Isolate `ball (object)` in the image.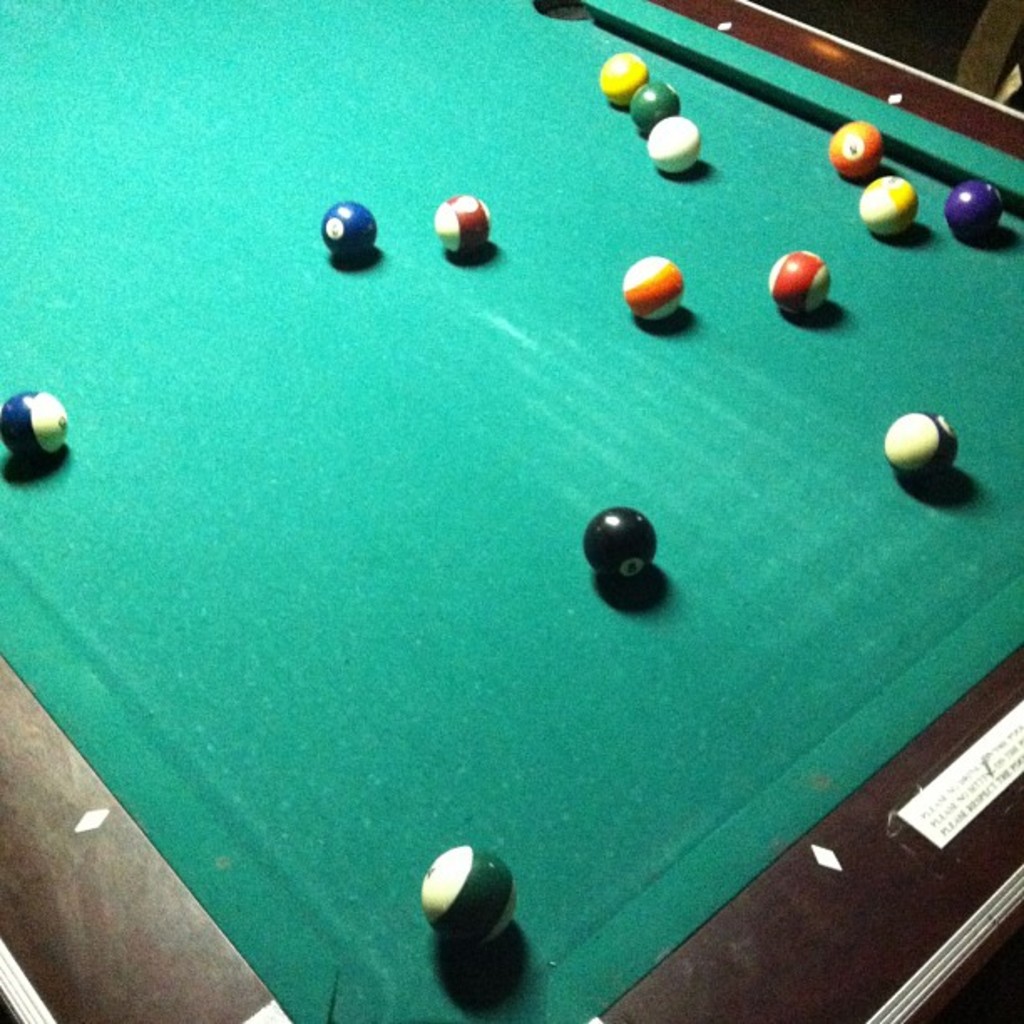
Isolated region: box(890, 408, 960, 485).
